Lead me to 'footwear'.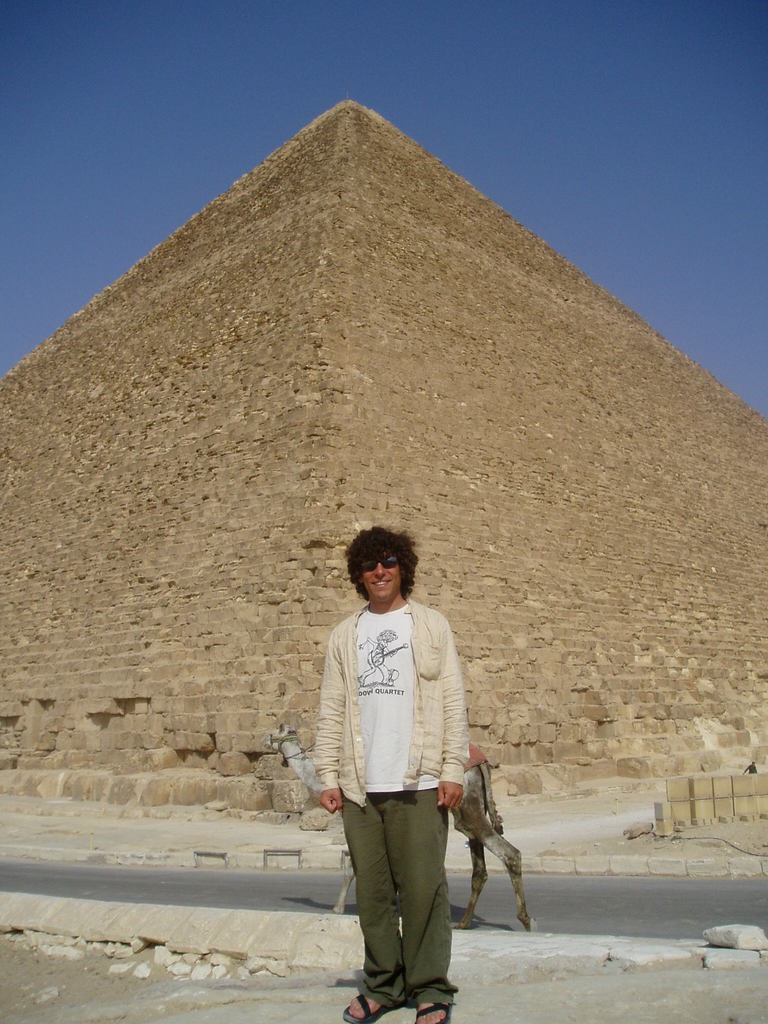
Lead to 344/991/394/1023.
